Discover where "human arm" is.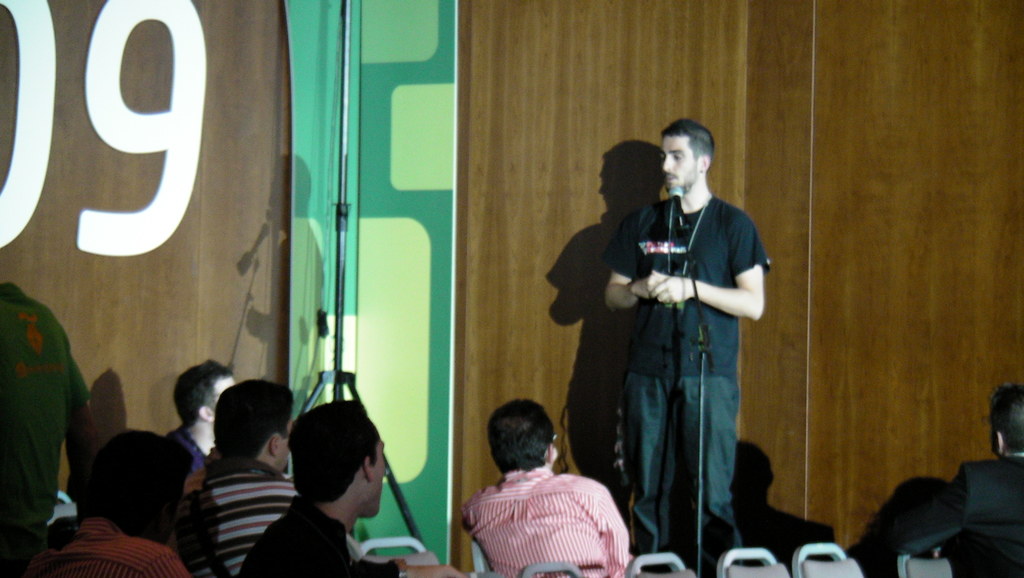
Discovered at pyautogui.locateOnScreen(895, 465, 965, 556).
